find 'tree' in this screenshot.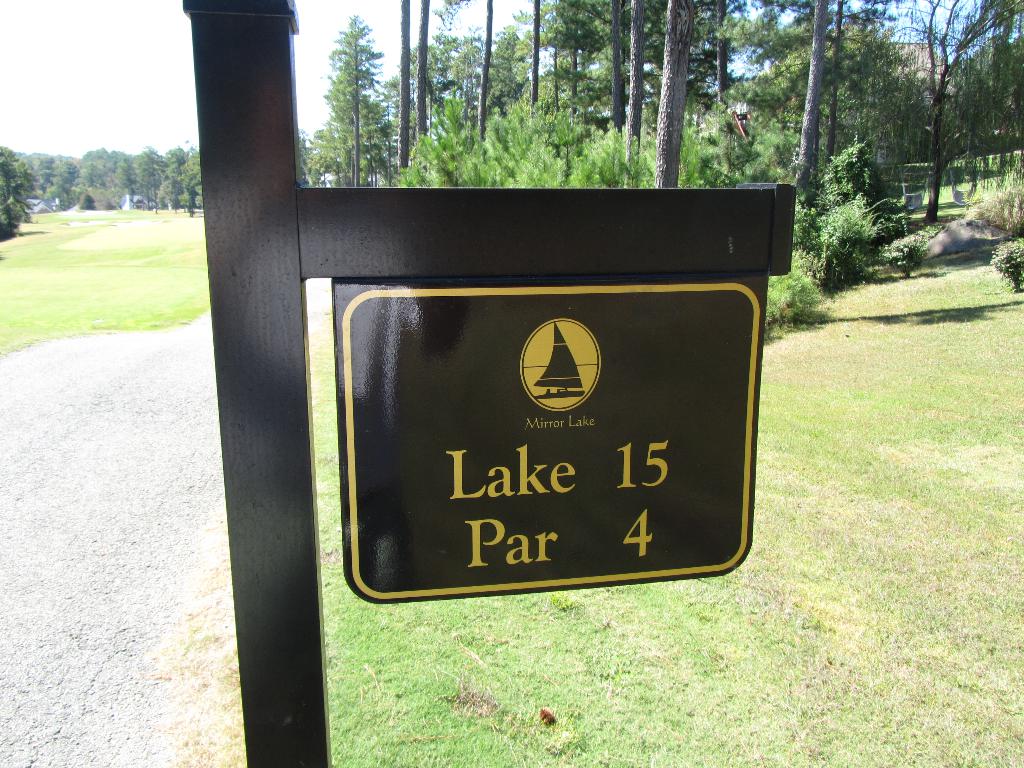
The bounding box for 'tree' is <bbox>820, 0, 904, 133</bbox>.
